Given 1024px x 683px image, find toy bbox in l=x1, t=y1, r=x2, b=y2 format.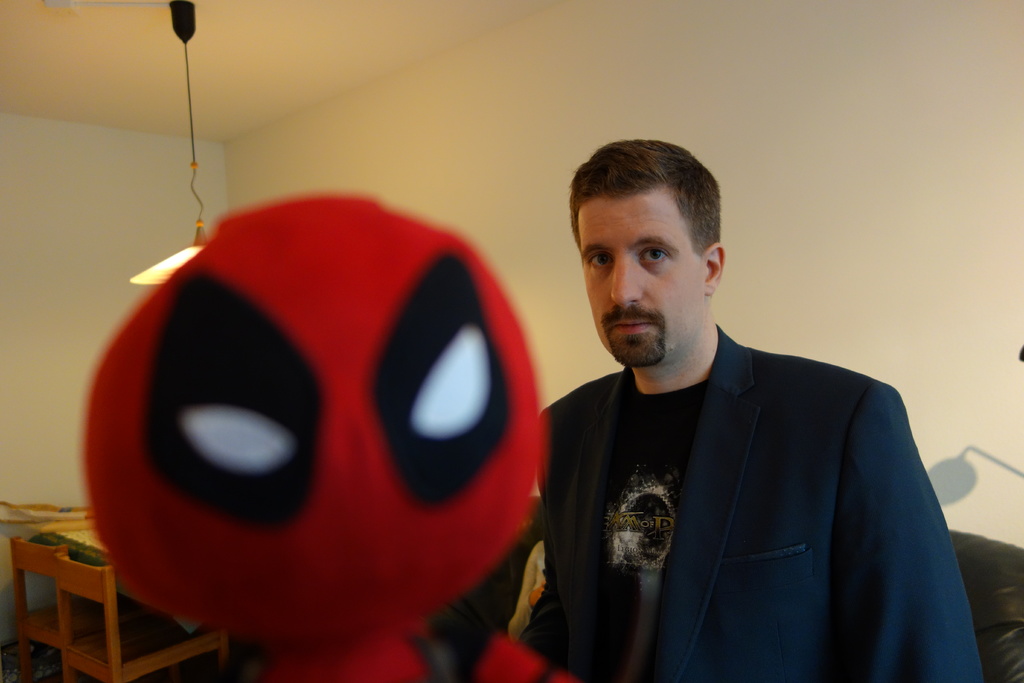
l=77, t=188, r=608, b=682.
